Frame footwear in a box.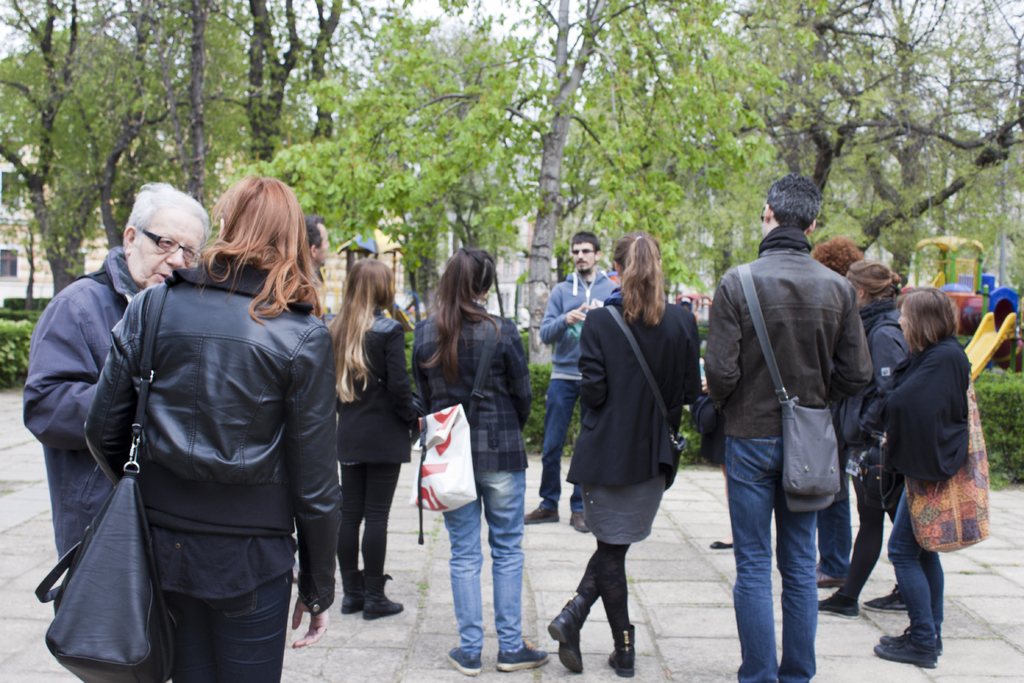
left=524, top=498, right=564, bottom=525.
